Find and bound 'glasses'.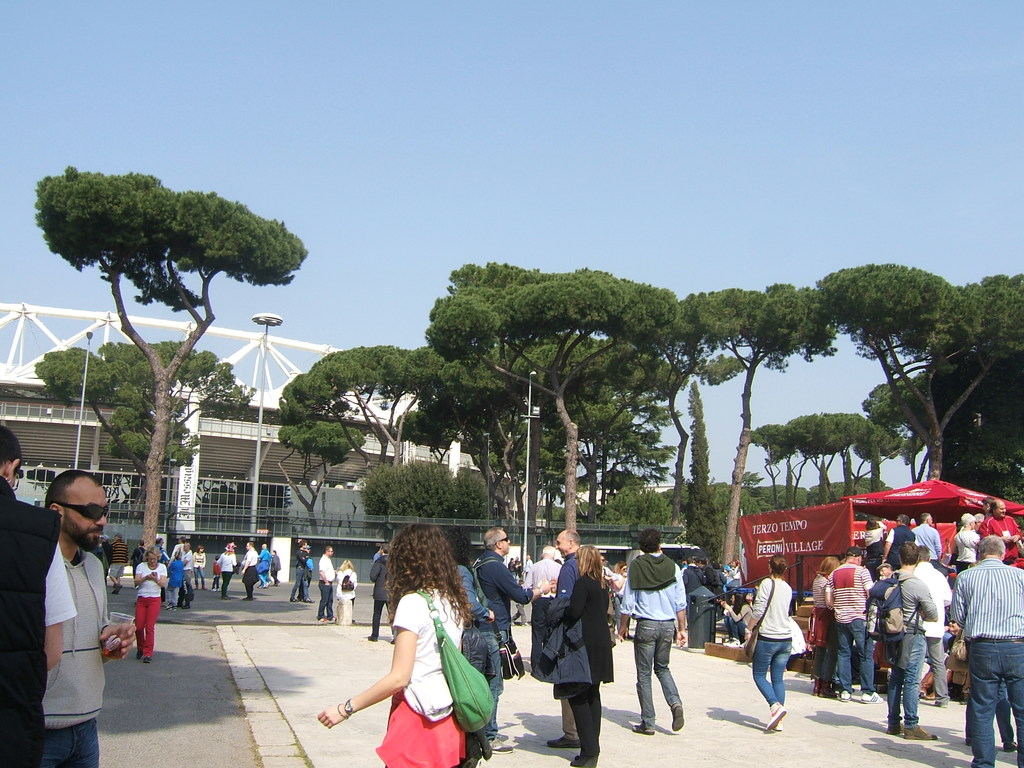
Bound: 12 470 20 491.
